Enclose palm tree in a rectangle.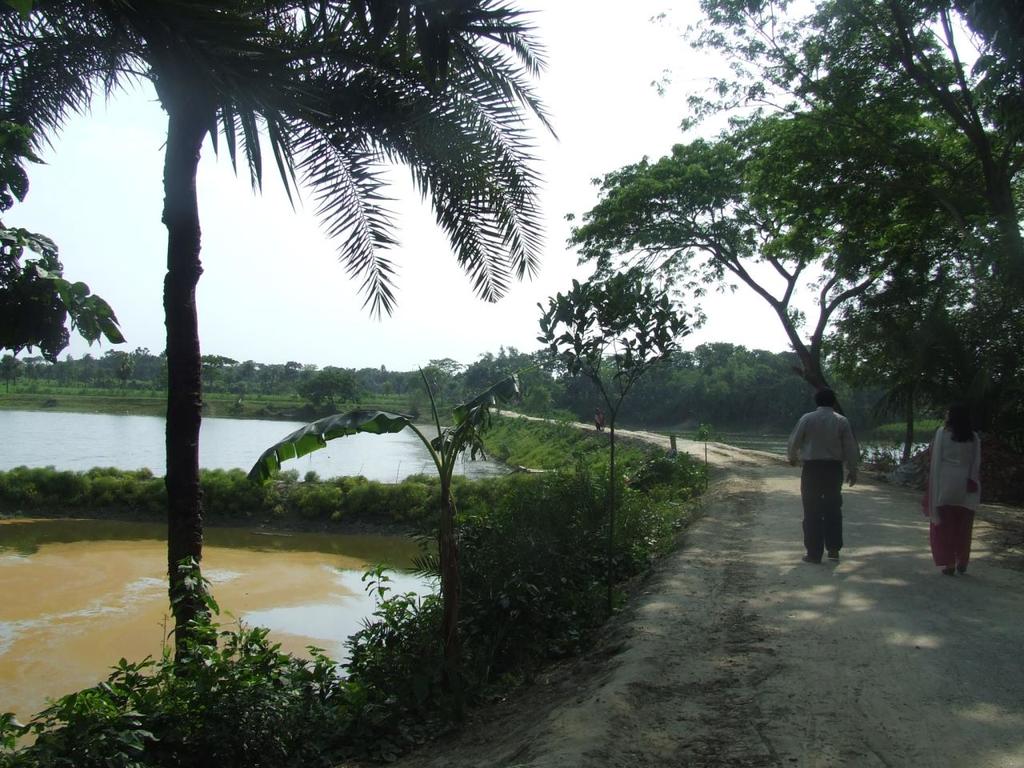
(0, 0, 561, 730).
